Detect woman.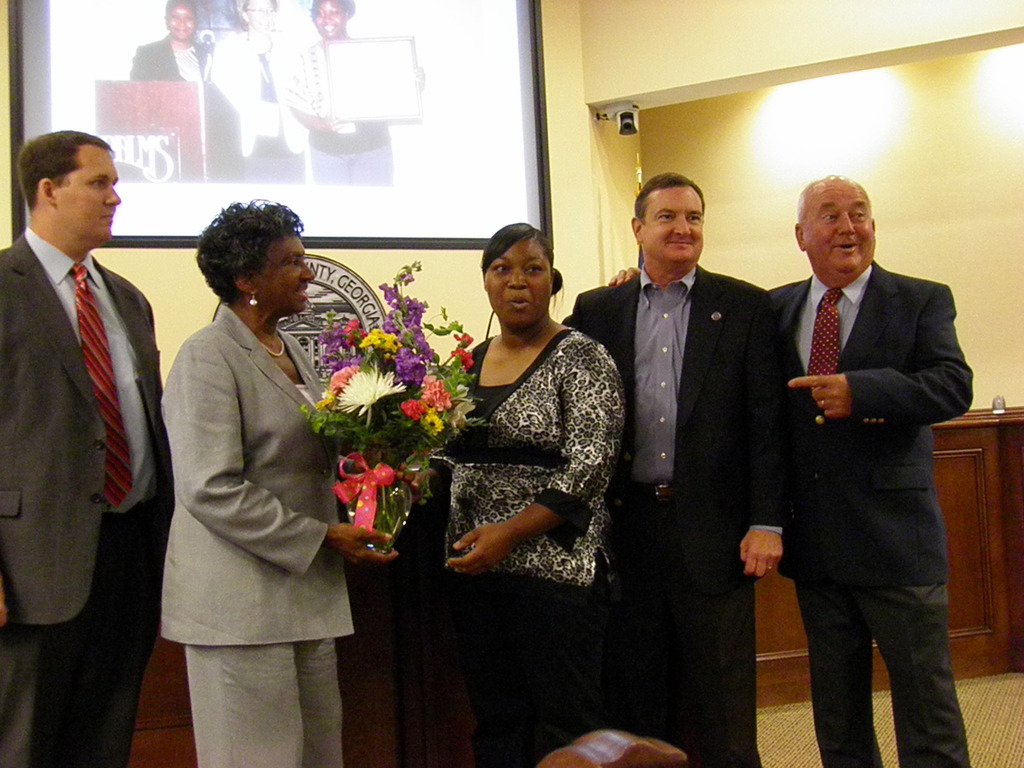
Detected at <bbox>157, 196, 399, 767</bbox>.
